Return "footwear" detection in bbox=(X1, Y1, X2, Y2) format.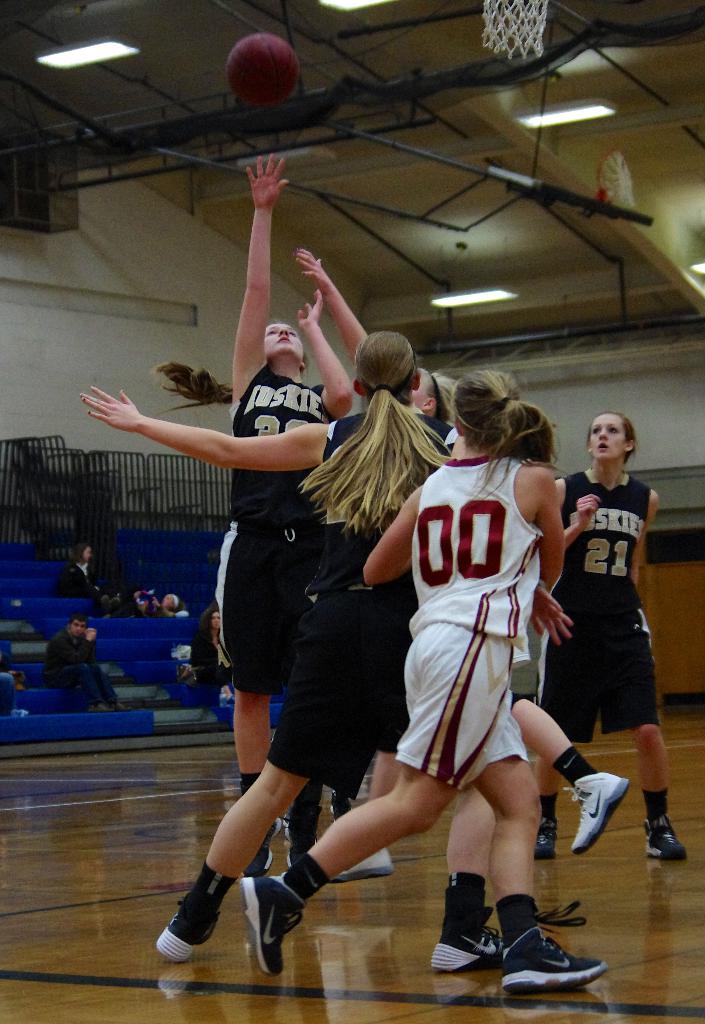
bbox=(638, 808, 690, 861).
